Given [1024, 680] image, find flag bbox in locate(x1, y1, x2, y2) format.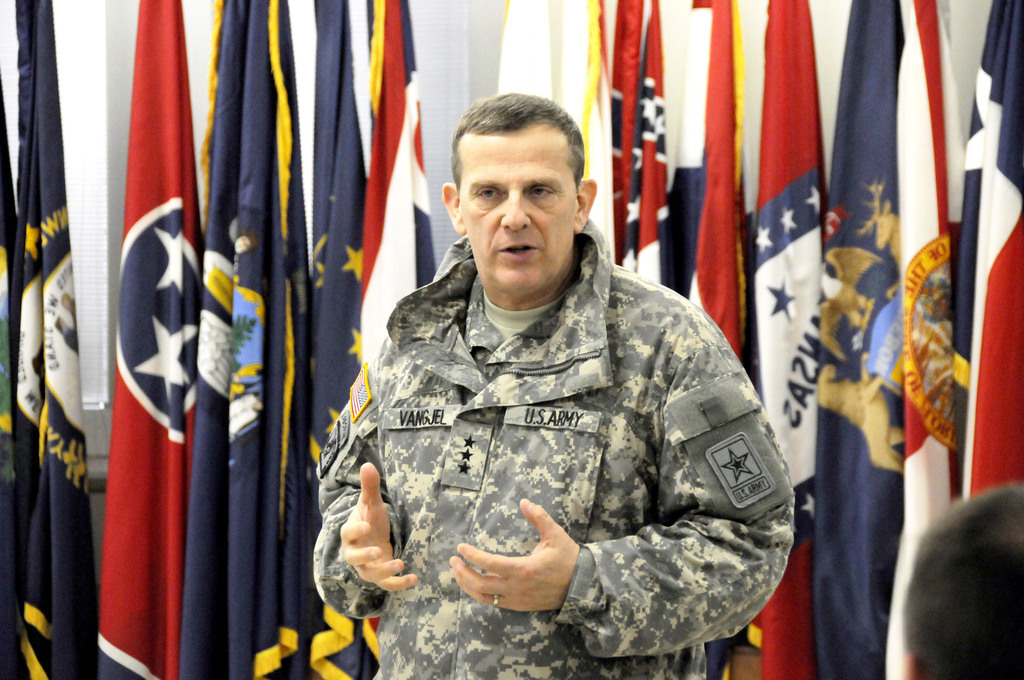
locate(286, 0, 371, 679).
